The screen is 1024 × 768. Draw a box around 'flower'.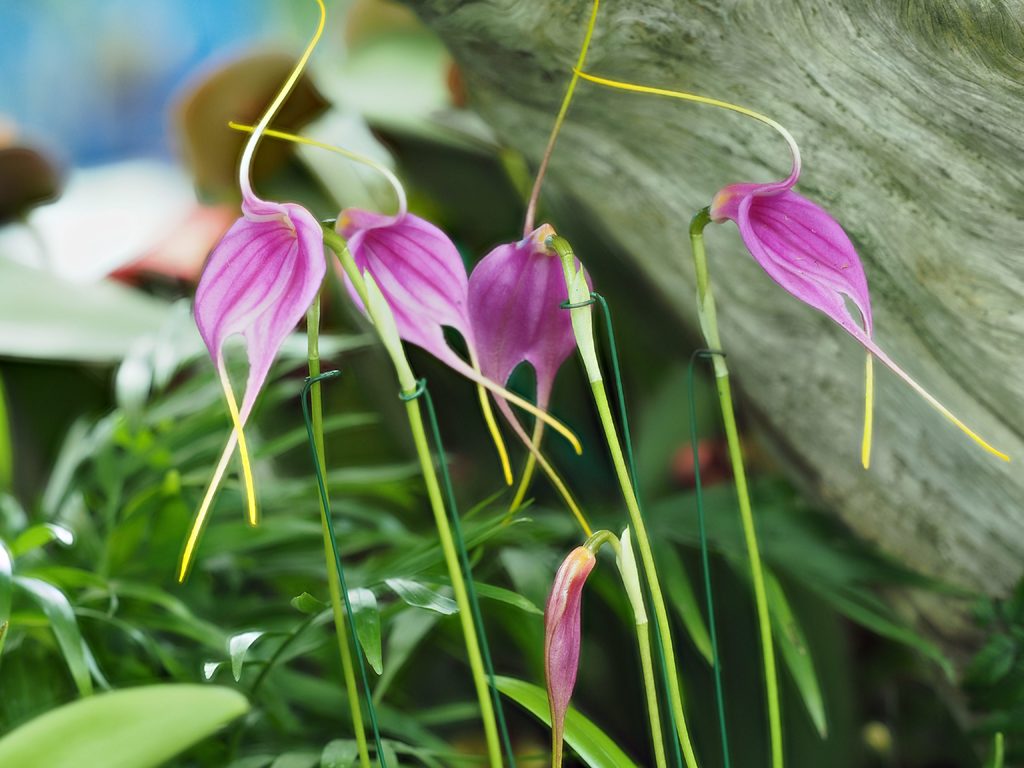
<bbox>229, 118, 574, 452</bbox>.
